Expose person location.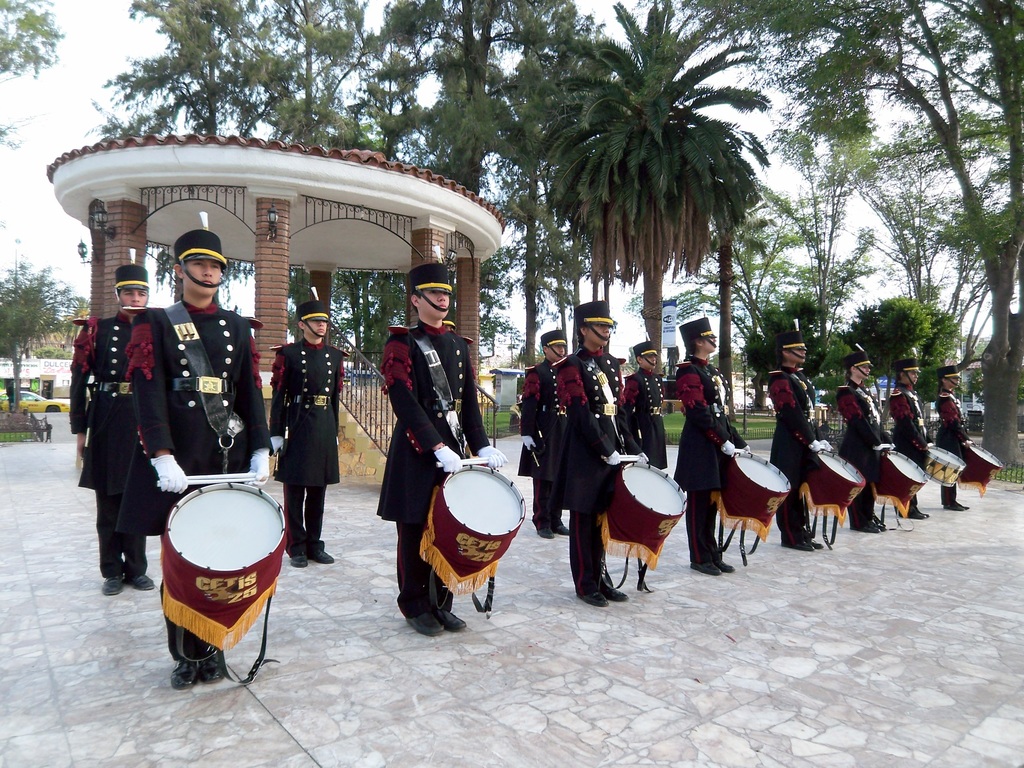
Exposed at locate(934, 365, 971, 509).
